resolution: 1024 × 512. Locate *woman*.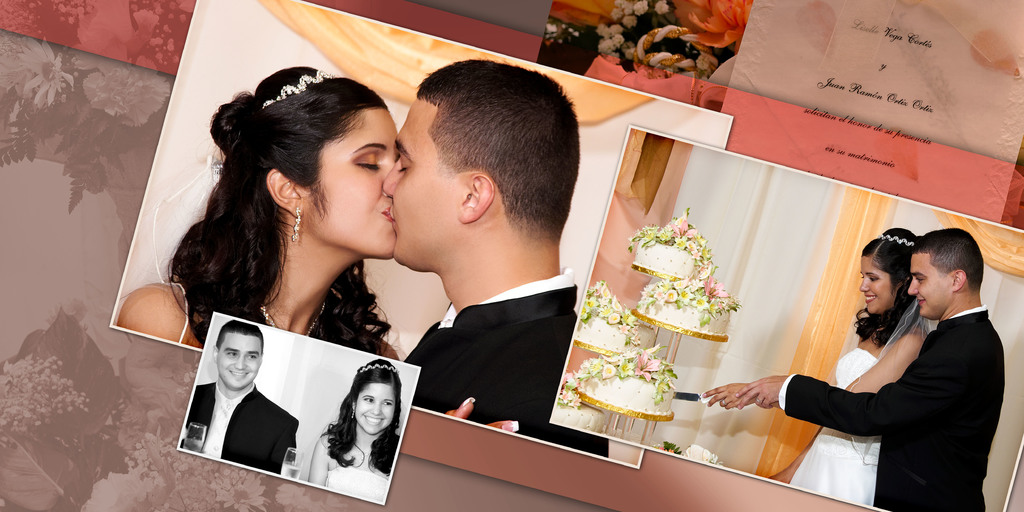
l=312, t=359, r=410, b=503.
